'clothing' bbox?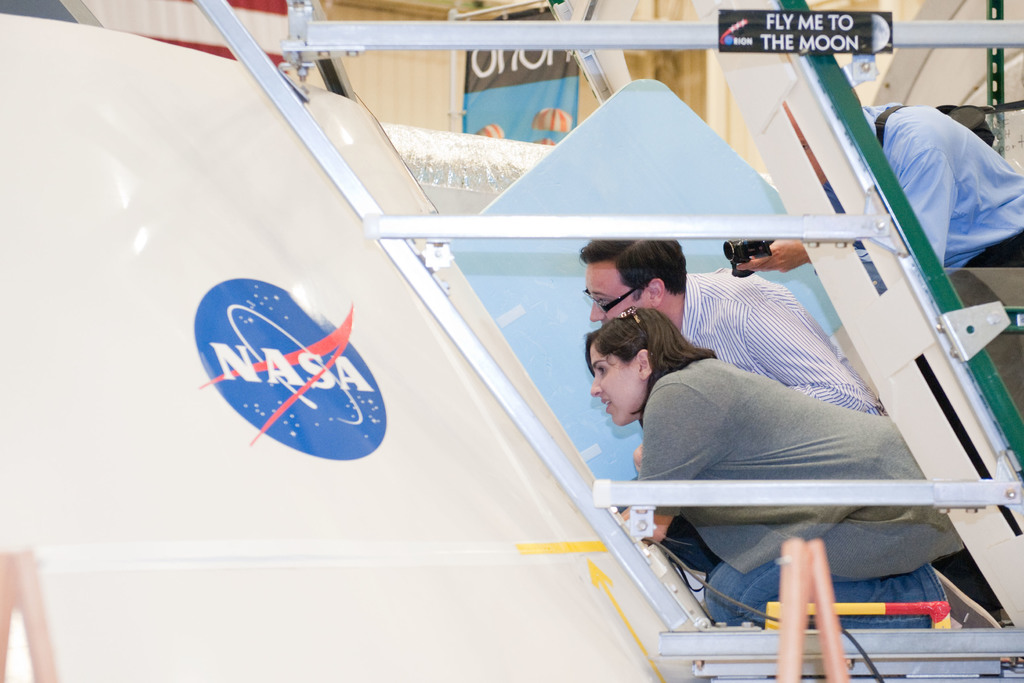
box(685, 265, 887, 418)
